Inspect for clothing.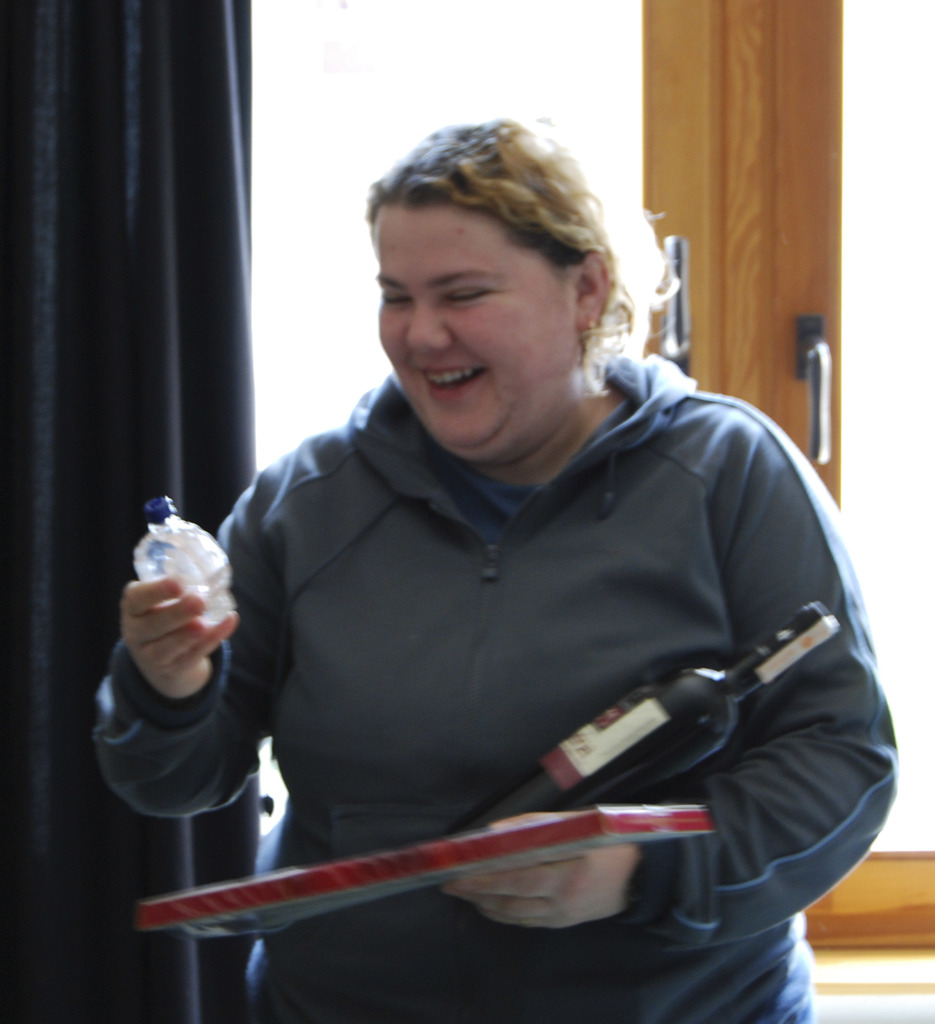
Inspection: {"left": 92, "top": 356, "right": 904, "bottom": 1023}.
